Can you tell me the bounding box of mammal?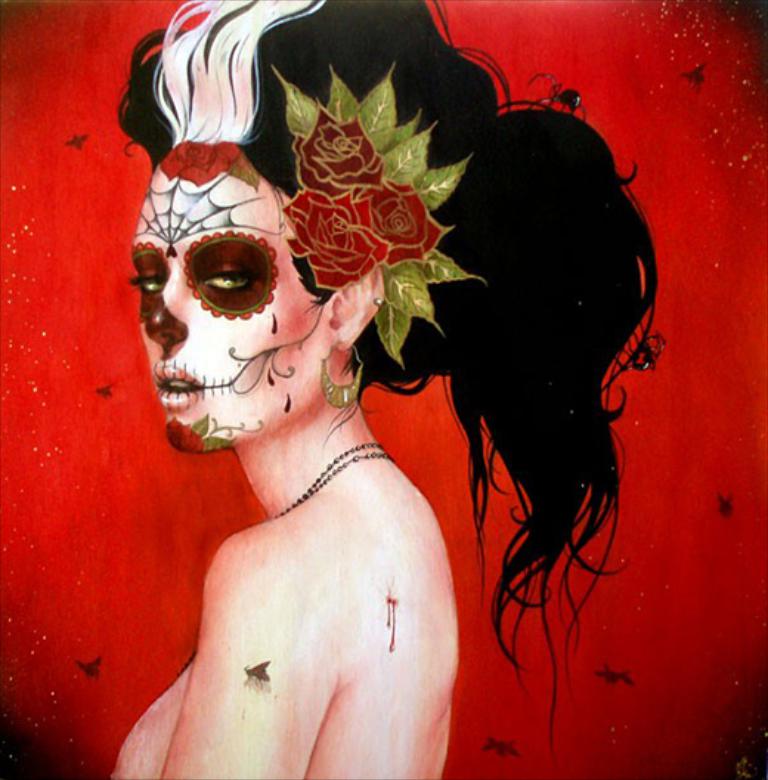
bbox=[62, 28, 580, 747].
